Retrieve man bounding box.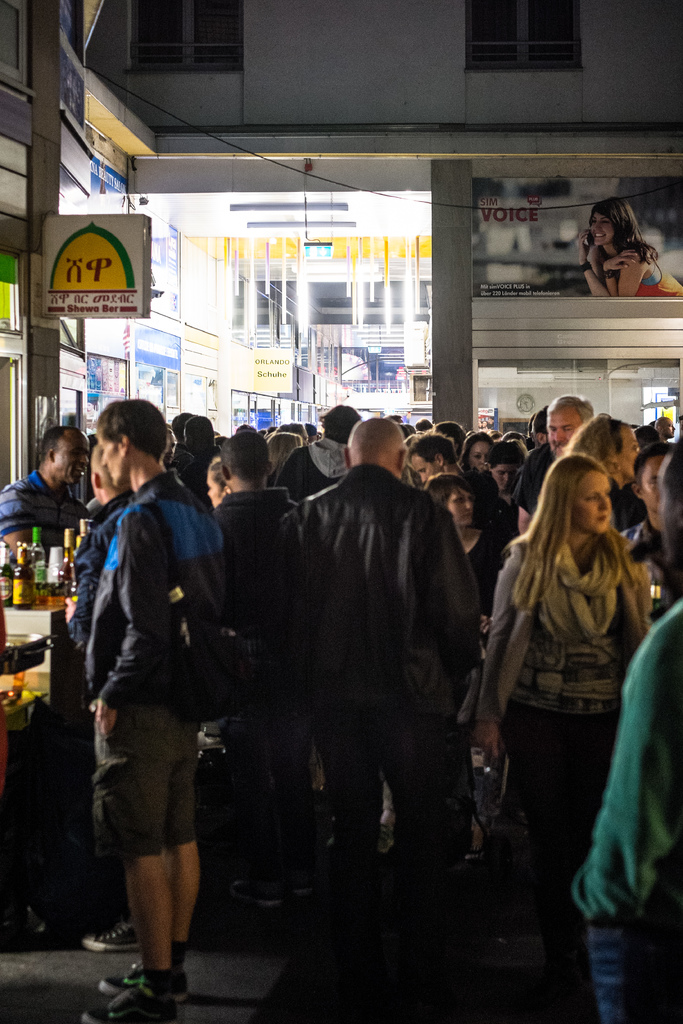
Bounding box: rect(83, 399, 231, 1023).
